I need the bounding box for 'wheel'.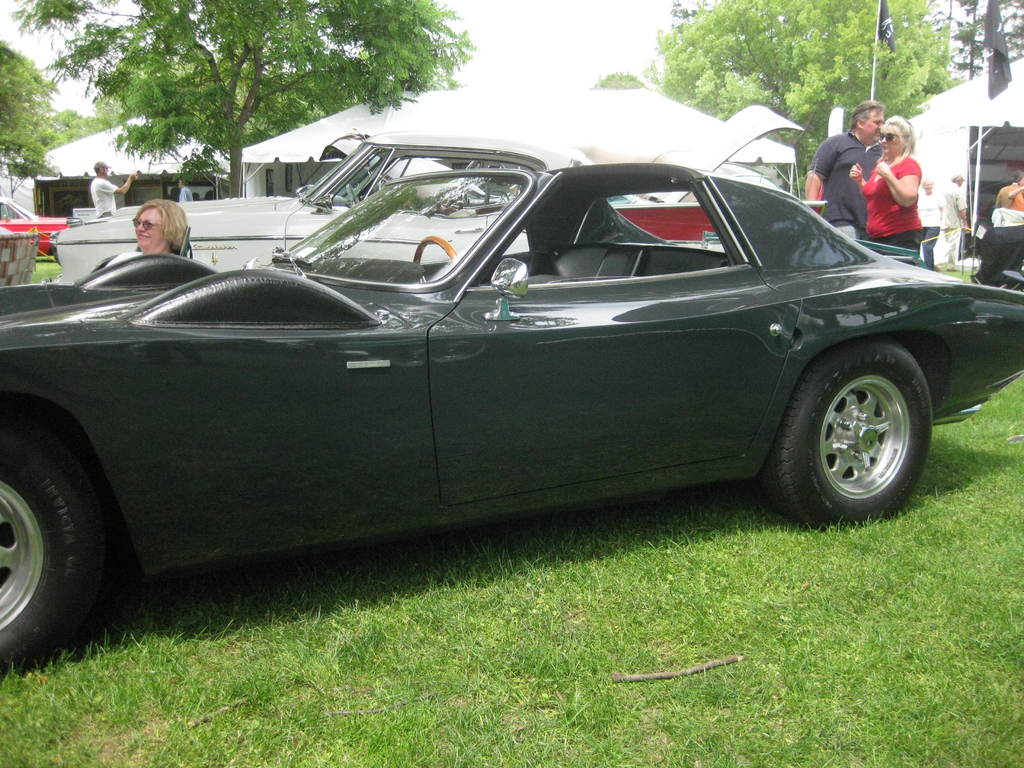
Here it is: x1=408 y1=227 x2=456 y2=262.
